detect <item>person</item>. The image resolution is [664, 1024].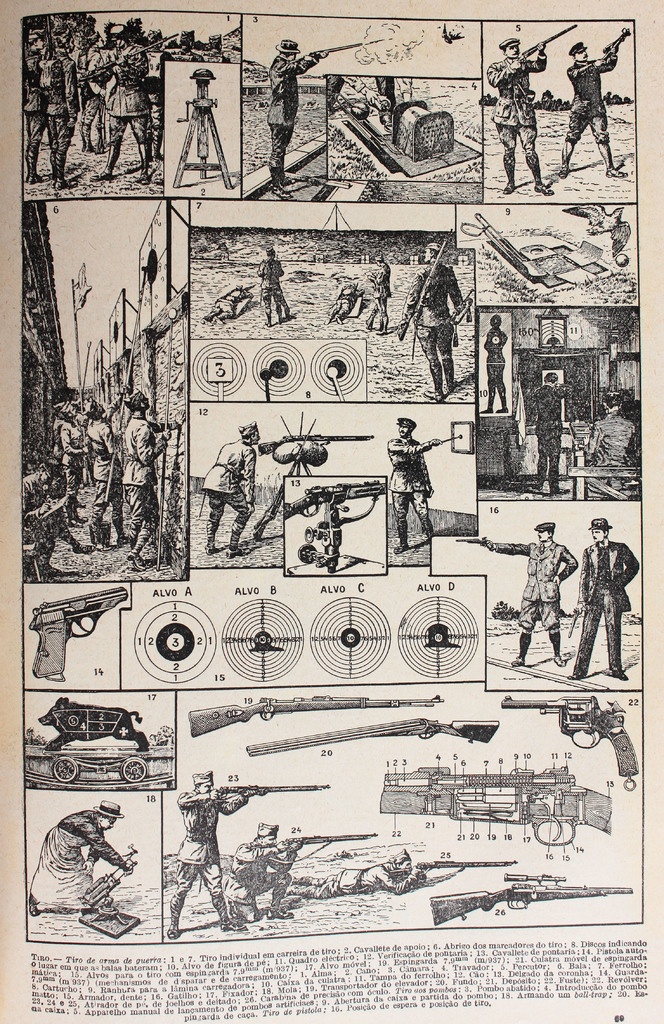
region(24, 28, 47, 185).
